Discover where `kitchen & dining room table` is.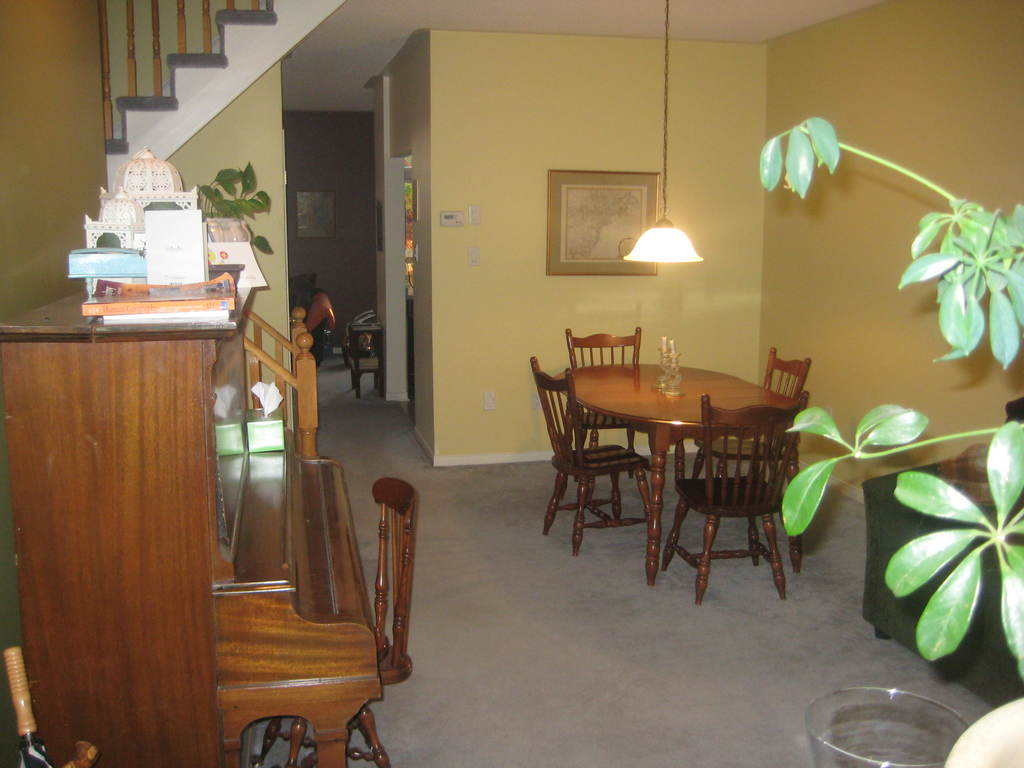
Discovered at [x1=528, y1=326, x2=805, y2=607].
